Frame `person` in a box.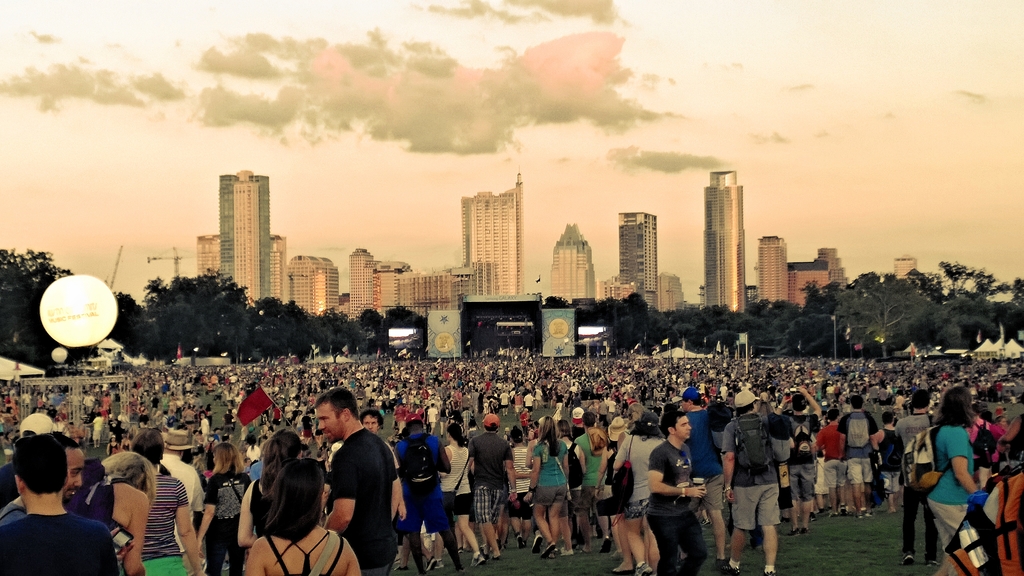
[left=362, top=410, right=421, bottom=574].
